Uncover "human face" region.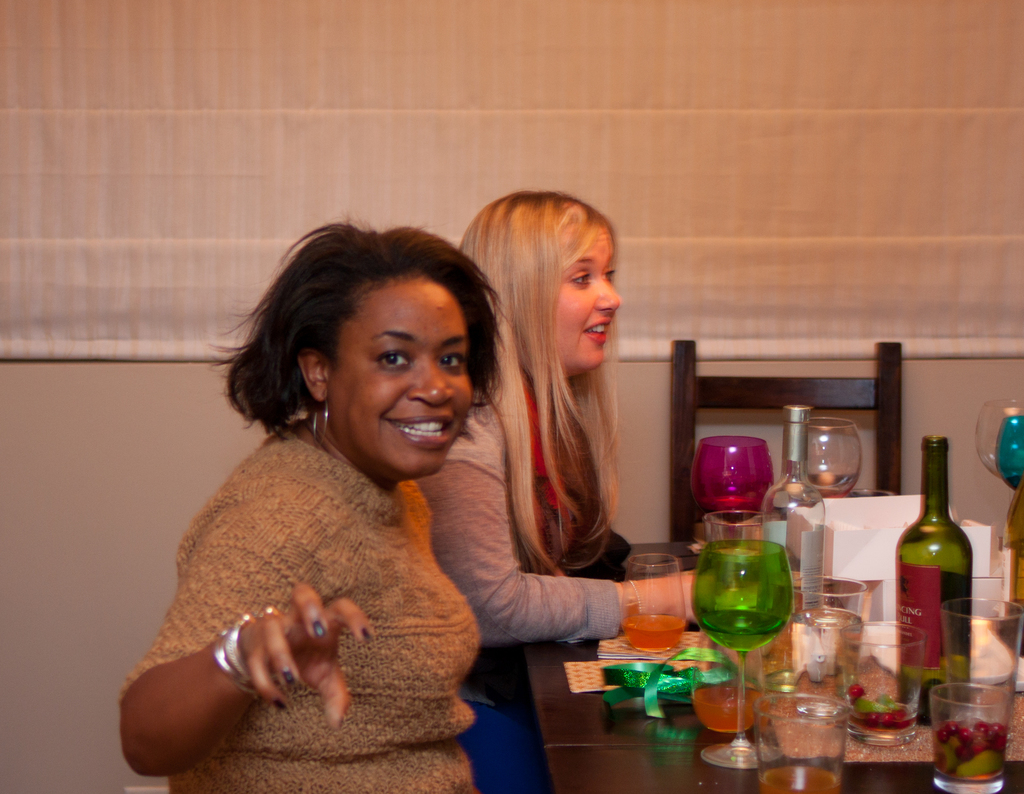
Uncovered: <region>551, 228, 620, 393</region>.
